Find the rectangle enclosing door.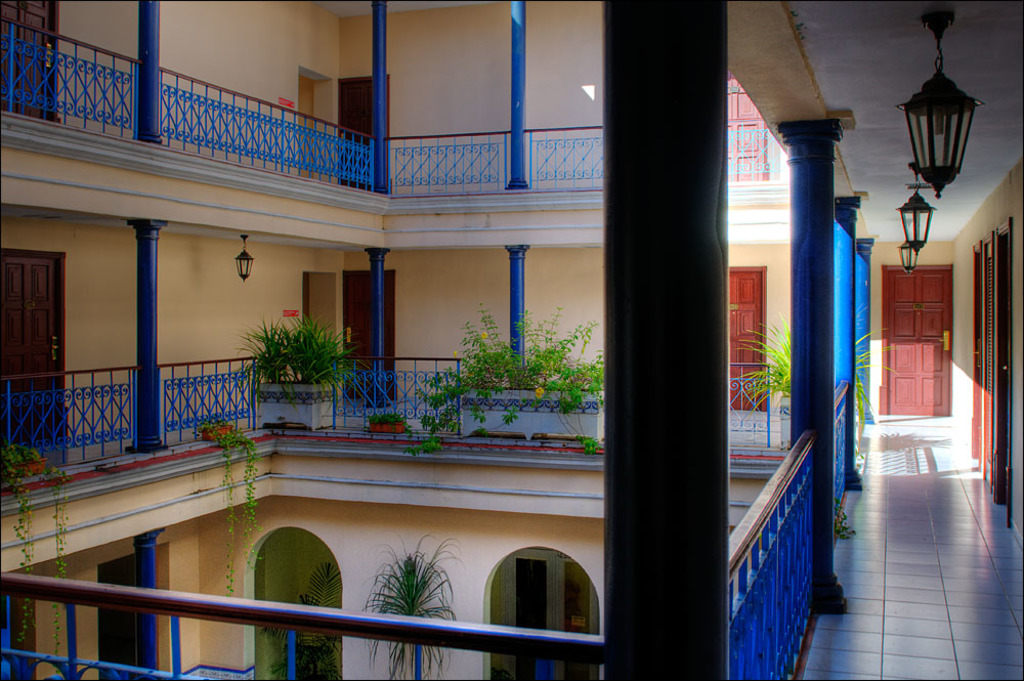
[330, 271, 406, 410].
